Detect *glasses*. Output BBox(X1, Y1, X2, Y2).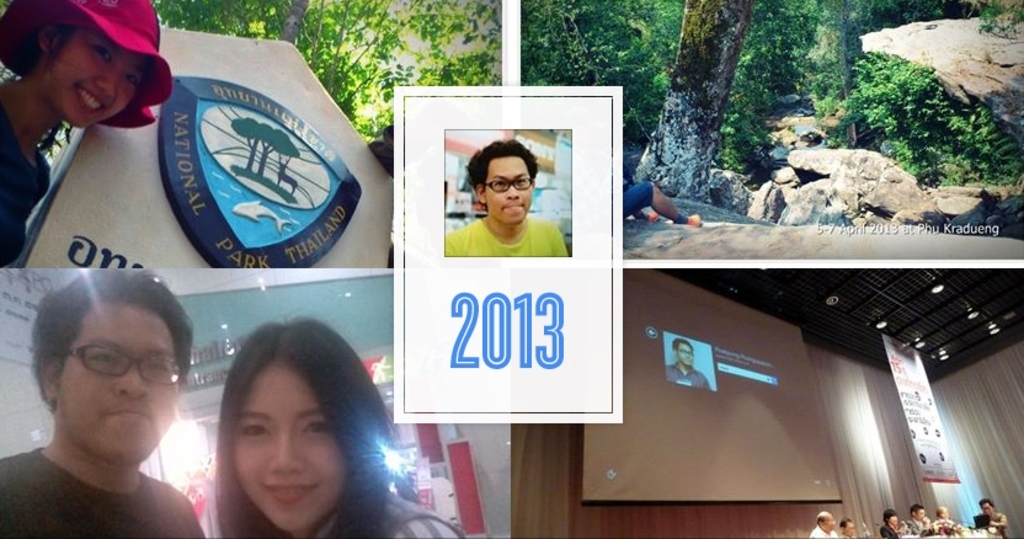
BBox(678, 349, 697, 356).
